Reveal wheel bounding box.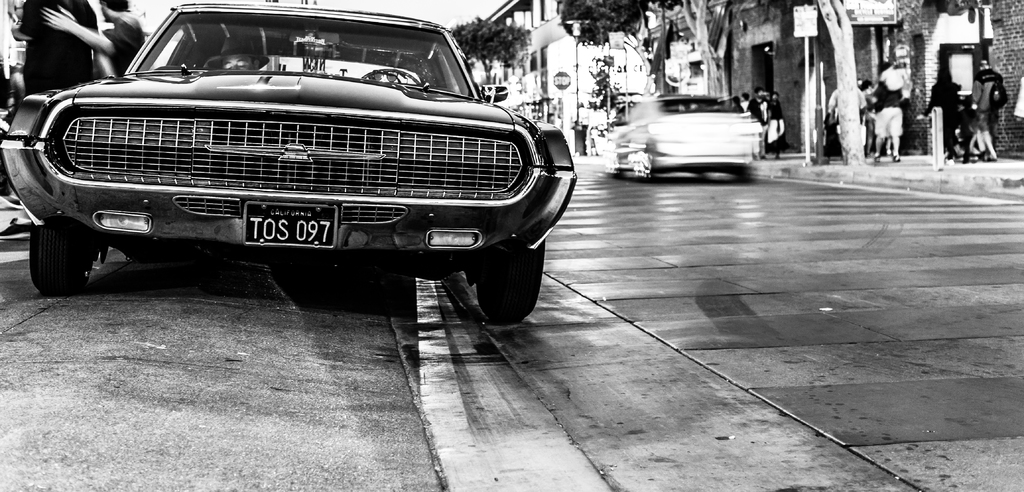
Revealed: bbox=[692, 174, 708, 180].
